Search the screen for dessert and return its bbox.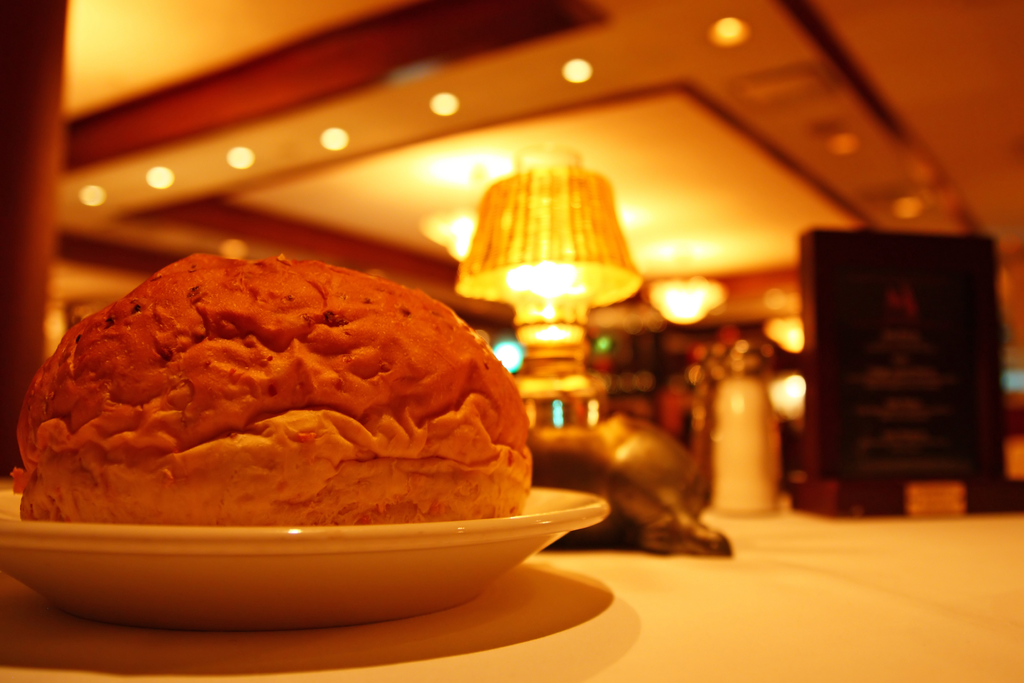
Found: {"x1": 19, "y1": 251, "x2": 538, "y2": 527}.
